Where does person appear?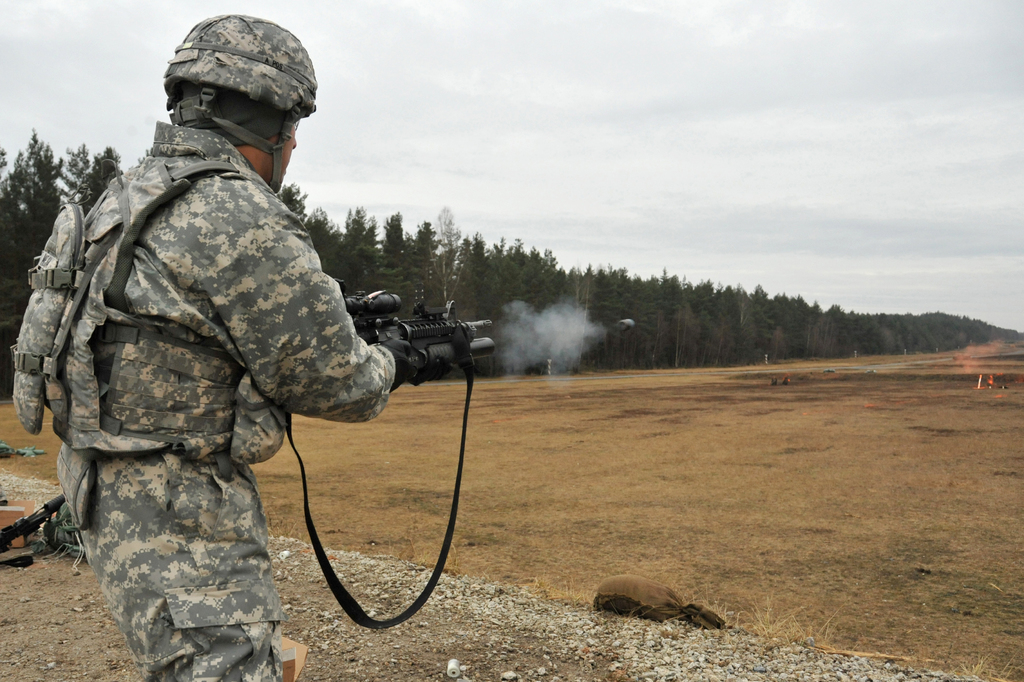
Appears at select_region(30, 17, 372, 681).
